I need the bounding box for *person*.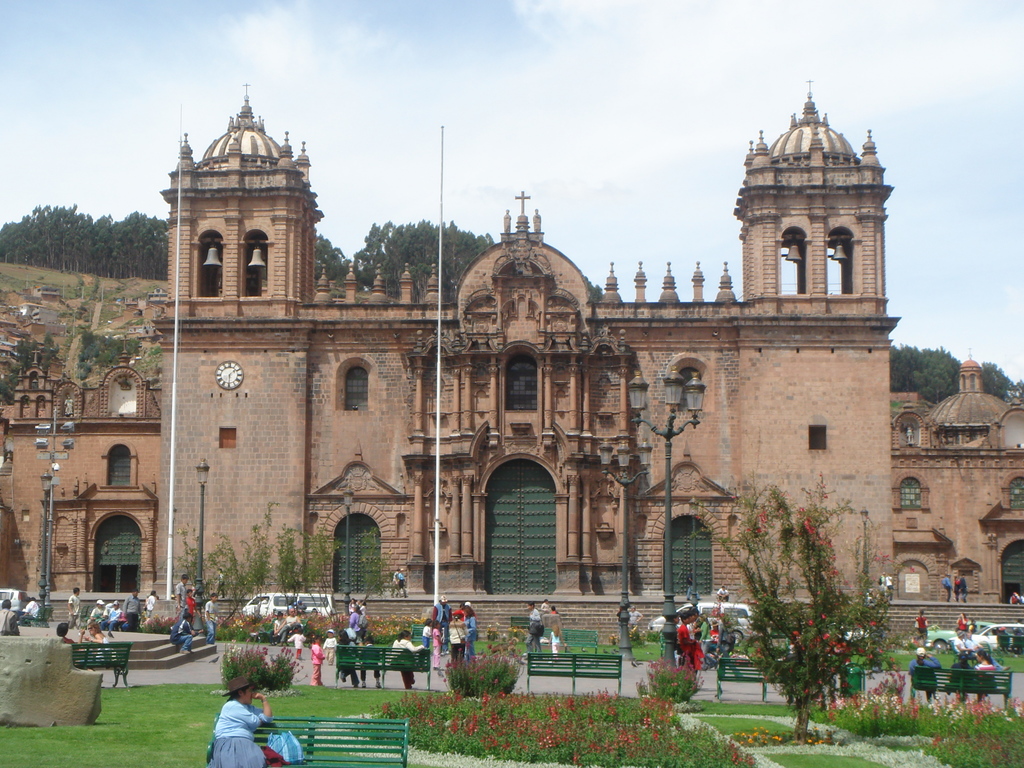
Here it is: 172, 611, 194, 658.
